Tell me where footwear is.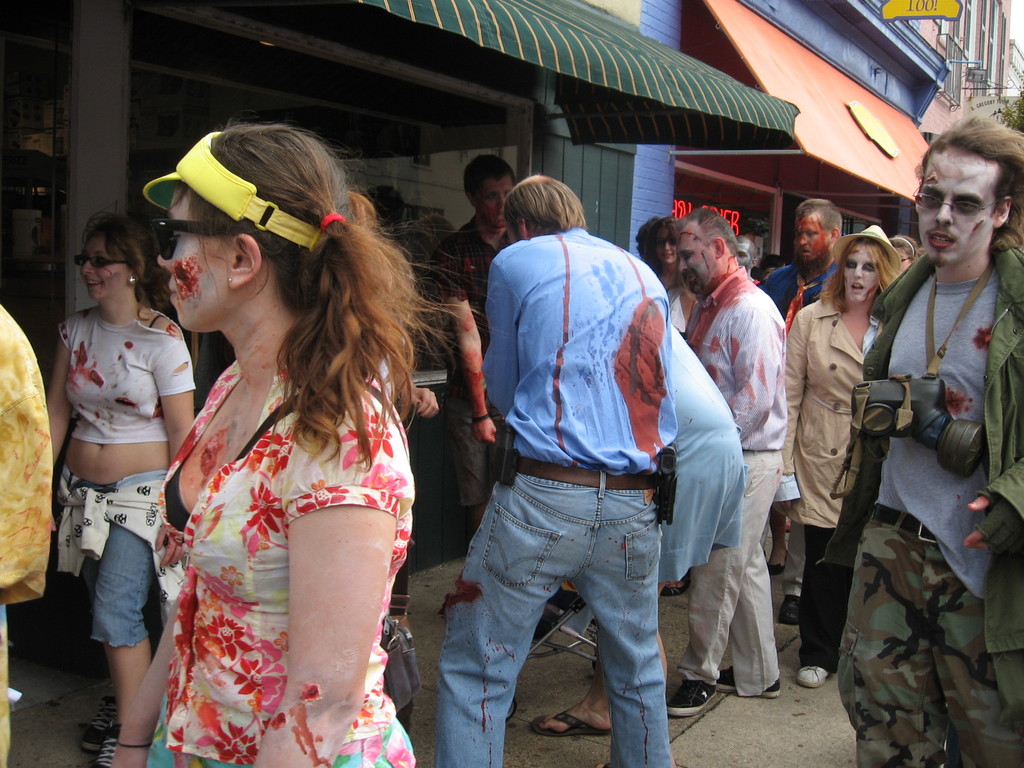
footwear is at x1=769 y1=550 x2=790 y2=575.
